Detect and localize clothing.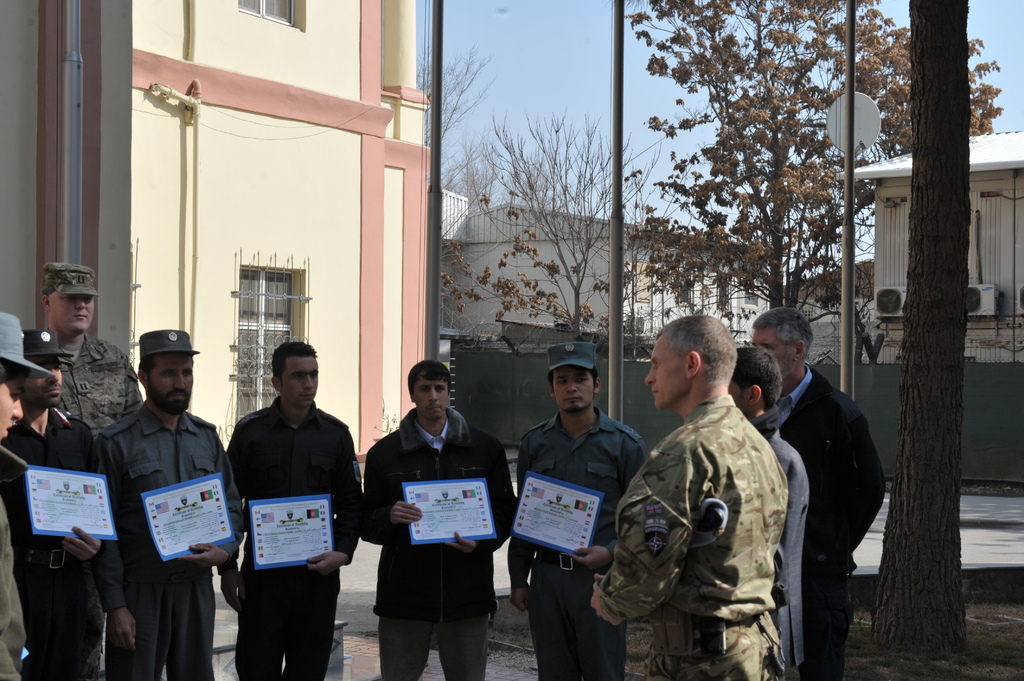
Localized at bbox=[100, 410, 243, 680].
